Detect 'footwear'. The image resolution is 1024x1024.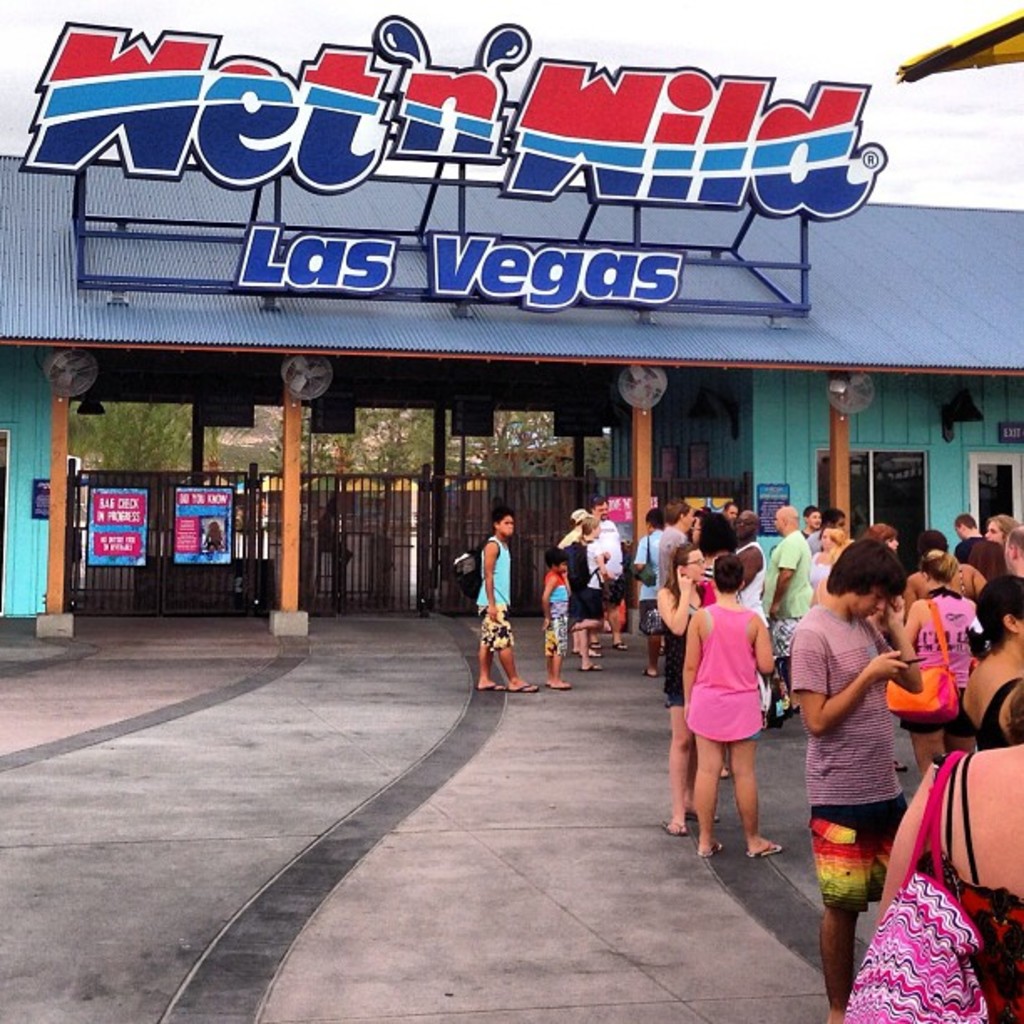
582, 661, 602, 671.
